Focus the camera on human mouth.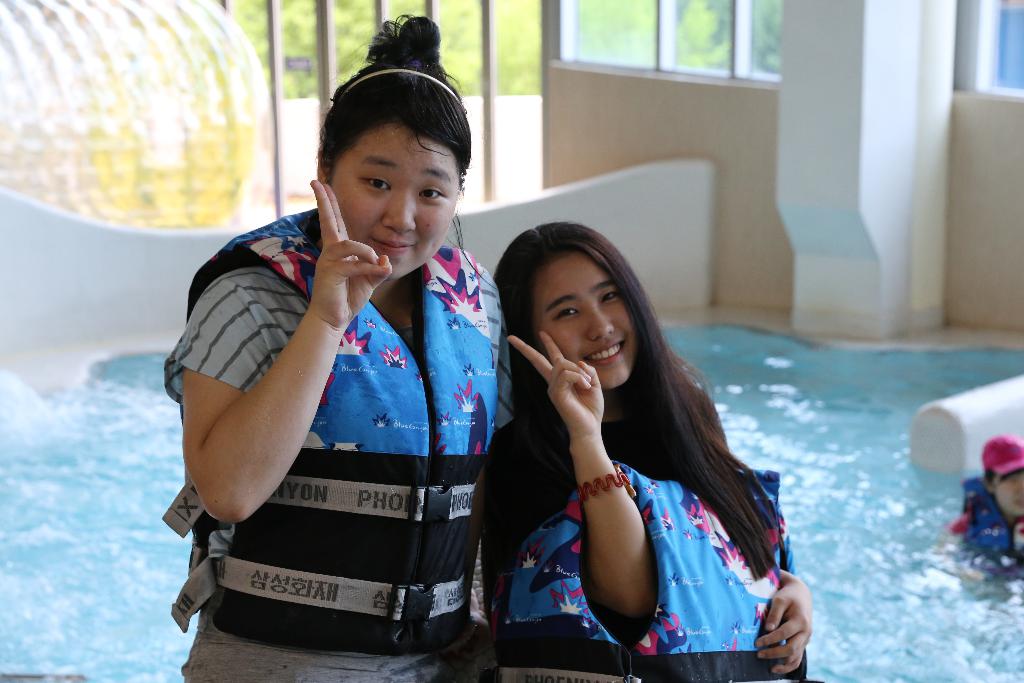
Focus region: 362/232/417/261.
